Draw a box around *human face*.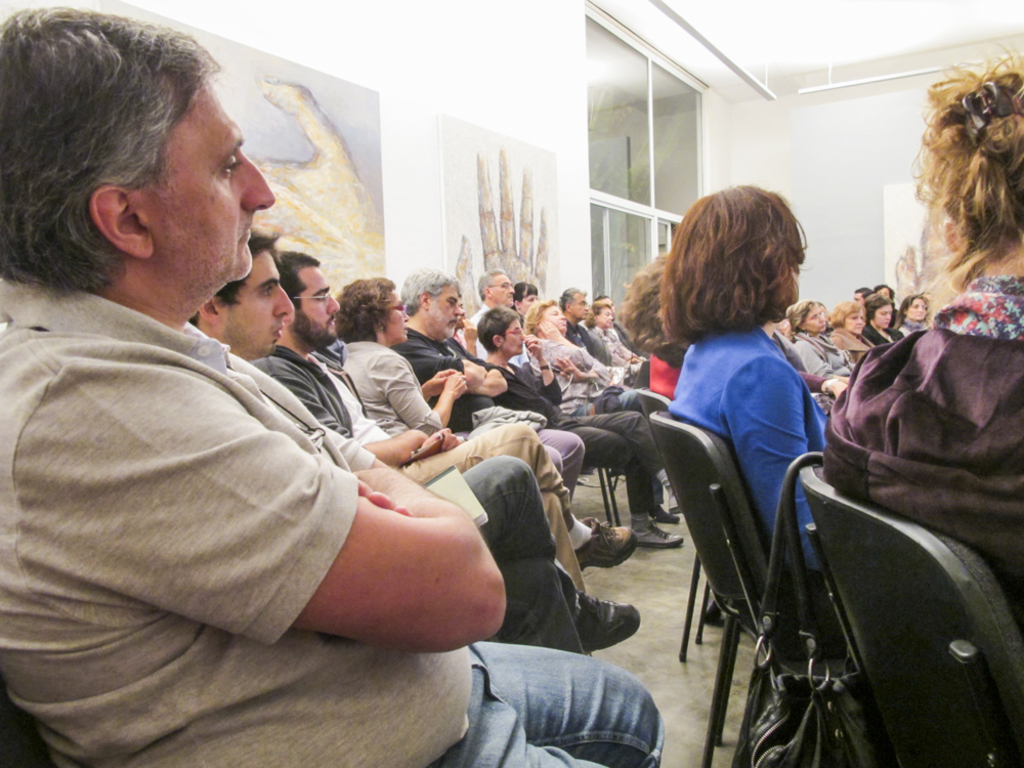
573,295,589,319.
